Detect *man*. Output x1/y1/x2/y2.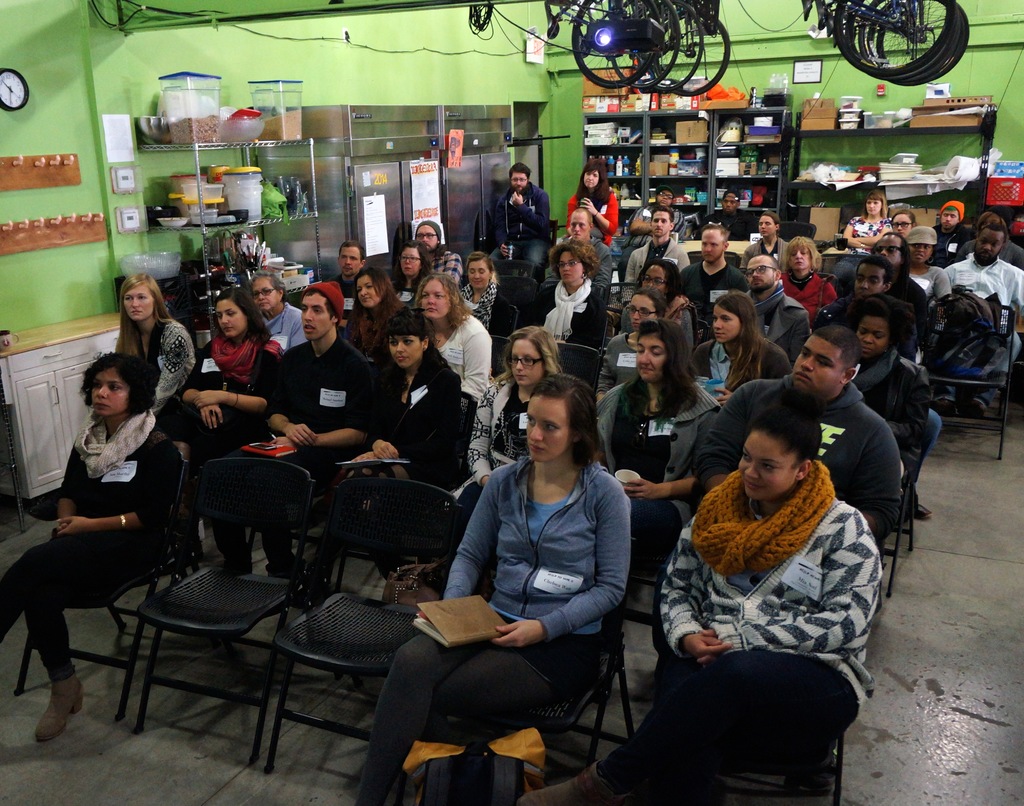
214/282/372/584.
